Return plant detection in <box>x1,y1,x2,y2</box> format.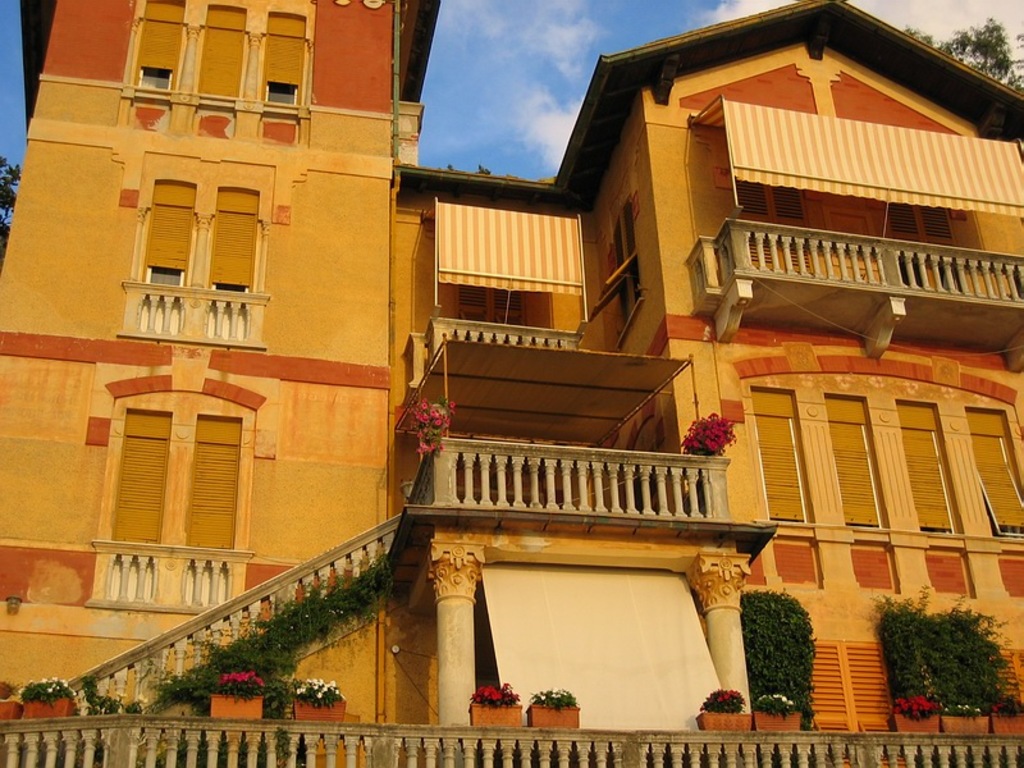
<box>467,682,525,709</box>.
